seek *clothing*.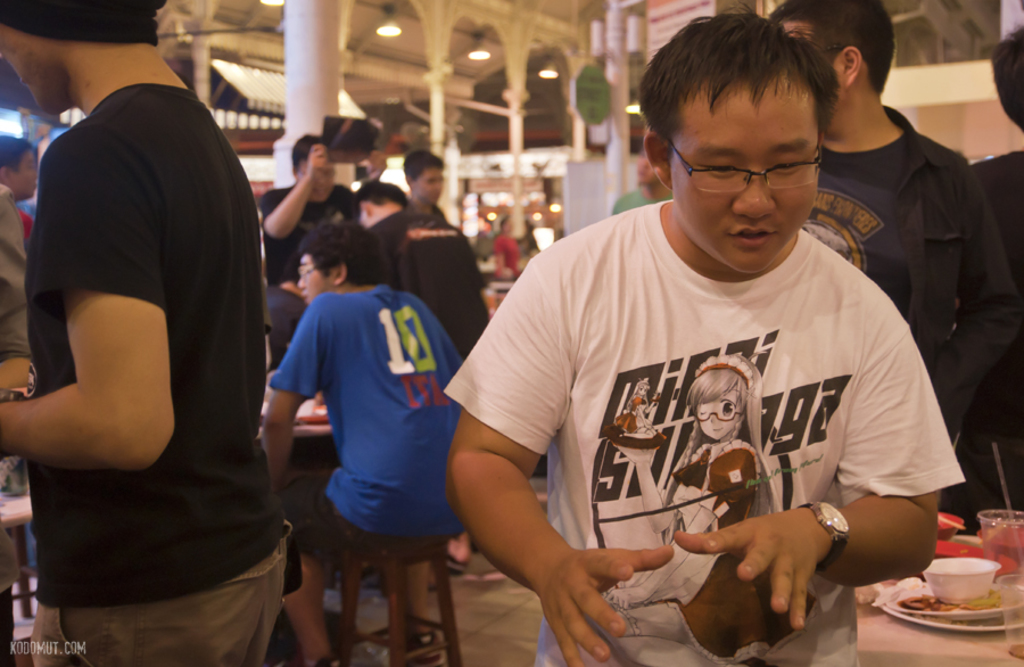
Rect(373, 198, 493, 356).
